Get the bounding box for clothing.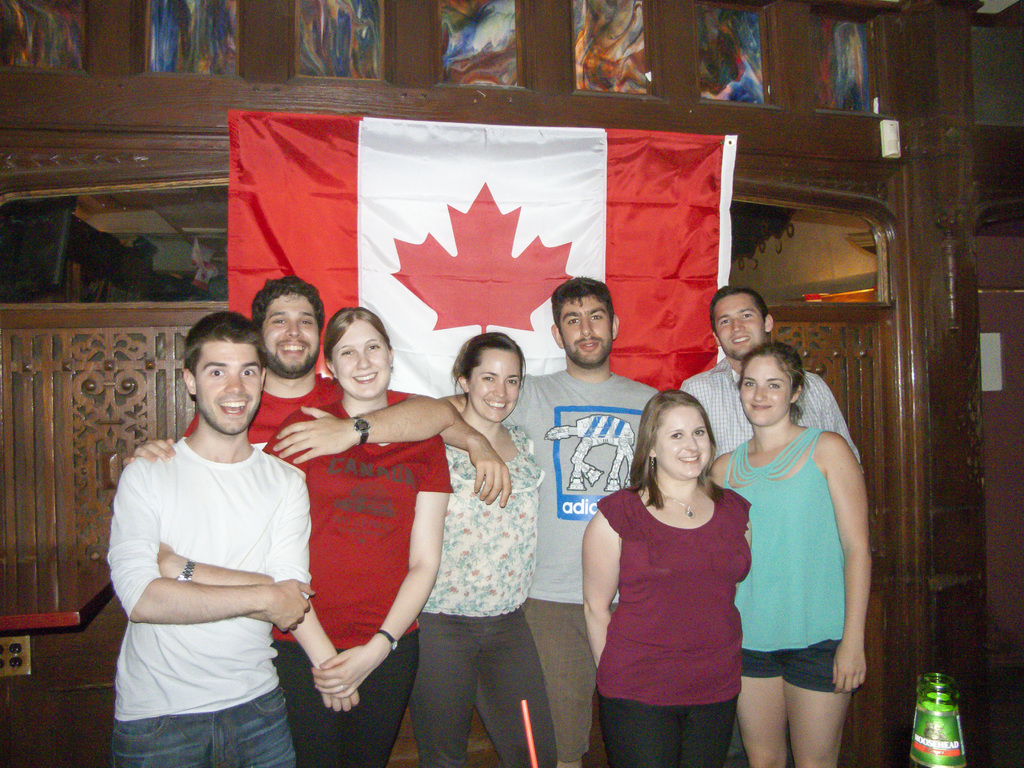
183,369,418,443.
